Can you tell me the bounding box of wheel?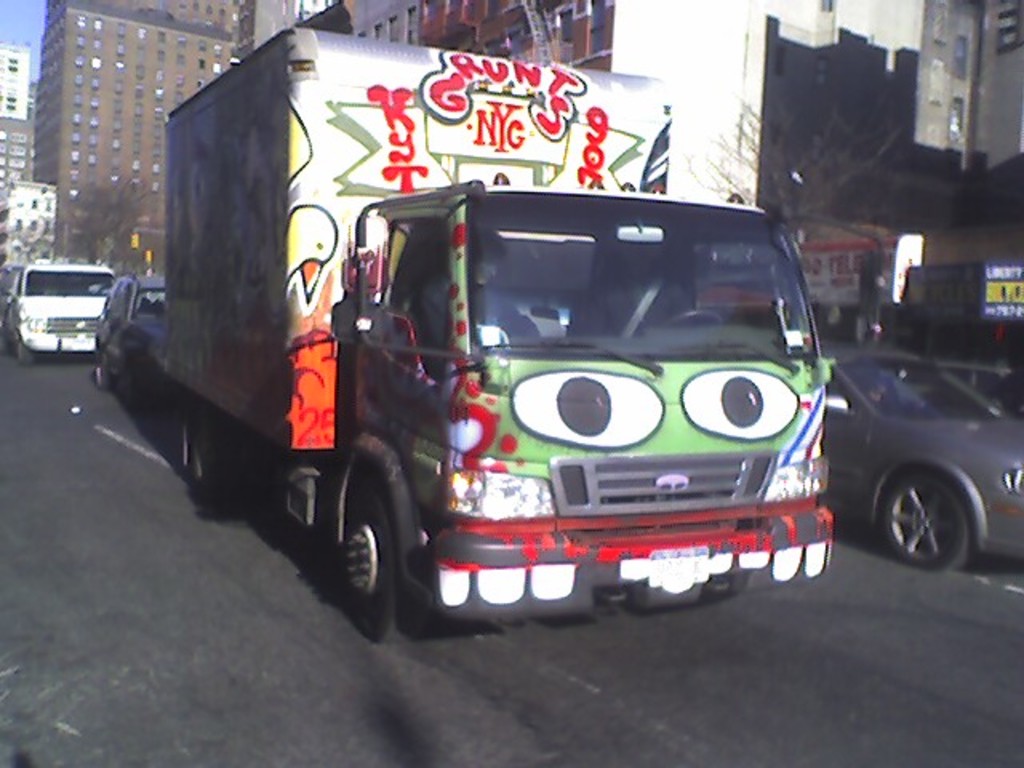
region(189, 414, 238, 507).
